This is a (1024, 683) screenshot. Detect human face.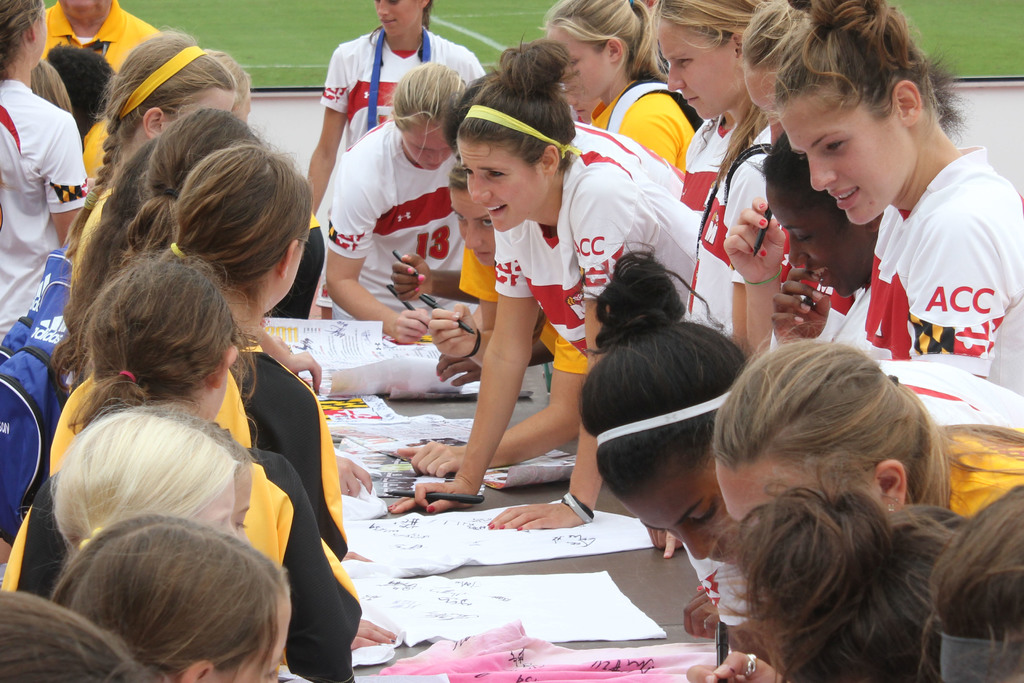
454/142/542/230.
